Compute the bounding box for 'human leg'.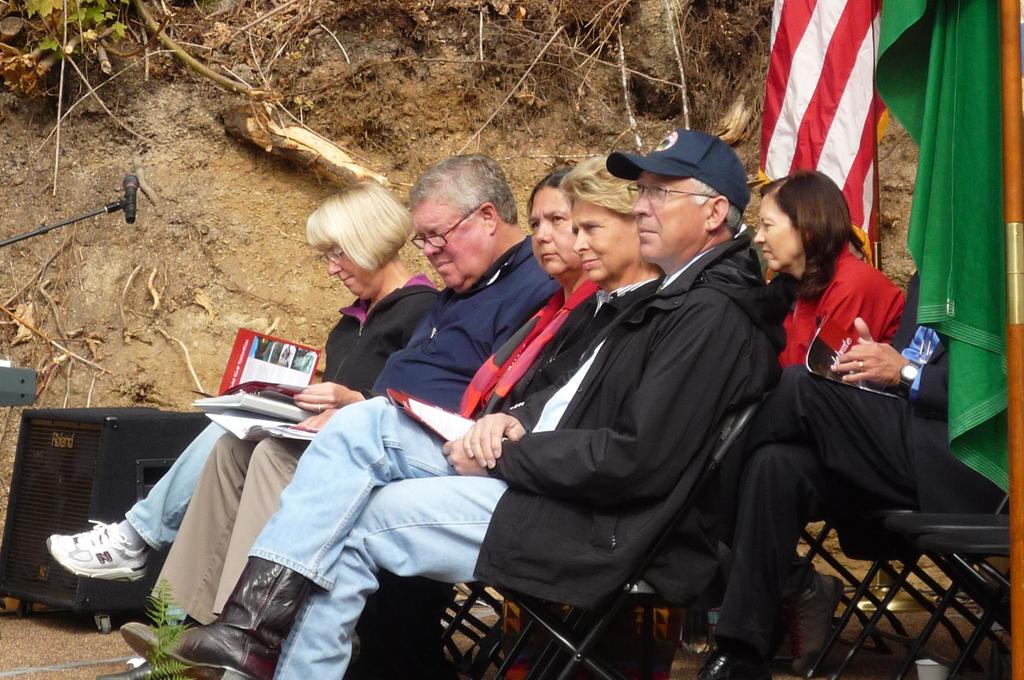
left=120, top=394, right=456, bottom=679.
